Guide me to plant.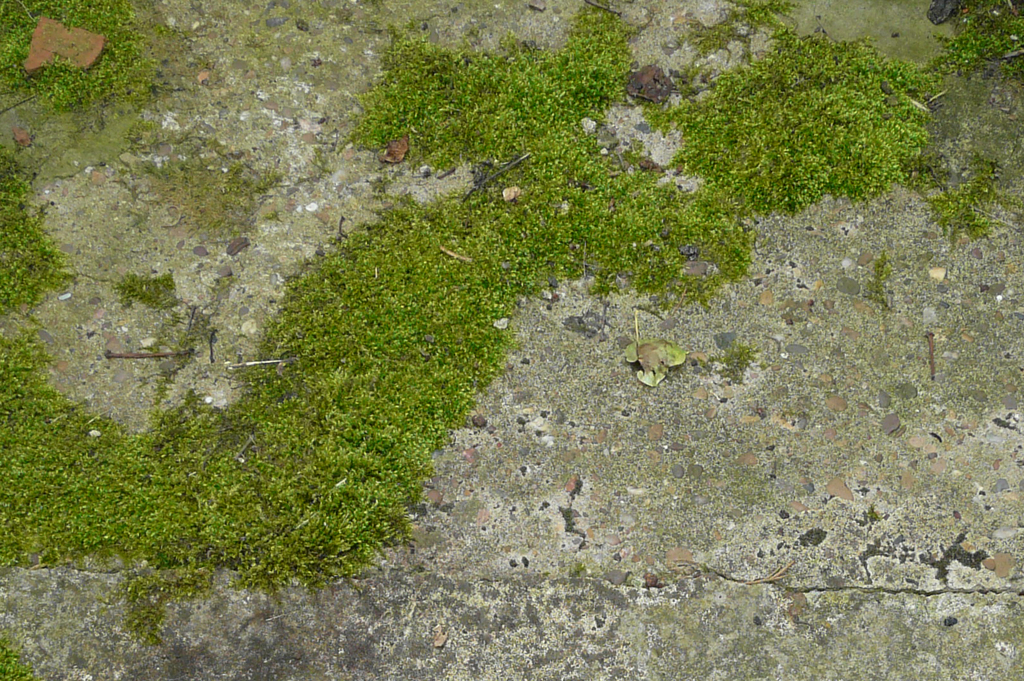
Guidance: left=651, top=22, right=954, bottom=218.
